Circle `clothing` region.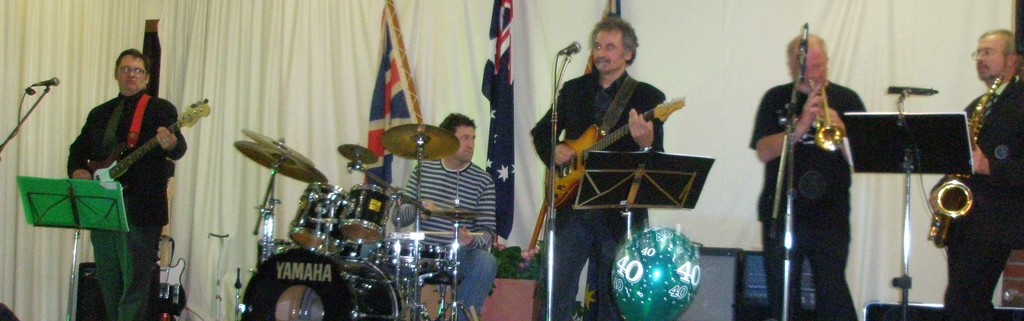
Region: [403,166,494,313].
